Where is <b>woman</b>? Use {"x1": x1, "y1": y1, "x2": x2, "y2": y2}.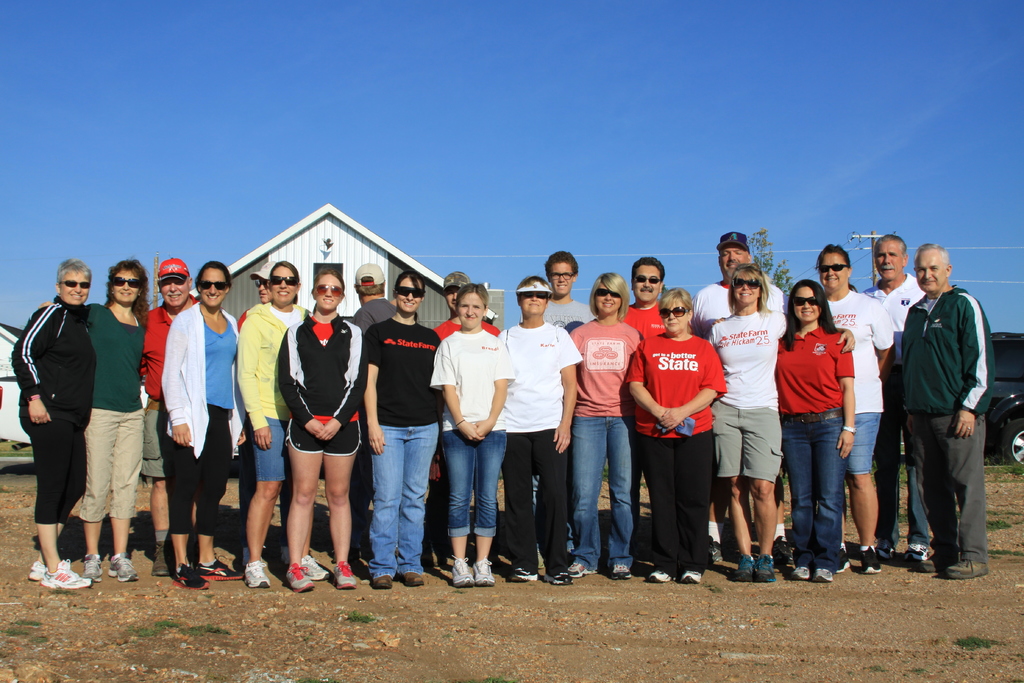
{"x1": 706, "y1": 263, "x2": 856, "y2": 583}.
